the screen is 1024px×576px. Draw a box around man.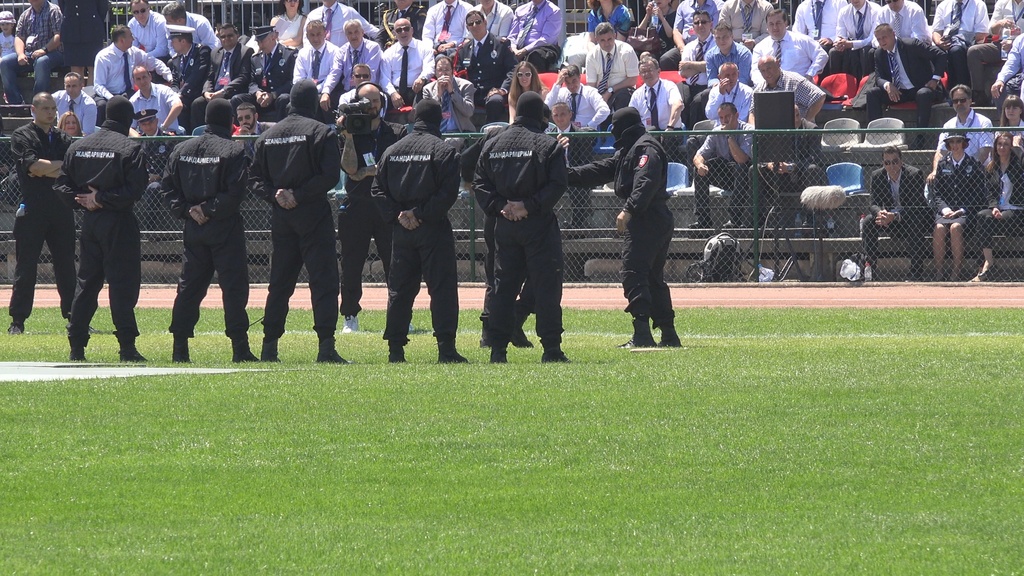
rect(51, 95, 151, 363).
